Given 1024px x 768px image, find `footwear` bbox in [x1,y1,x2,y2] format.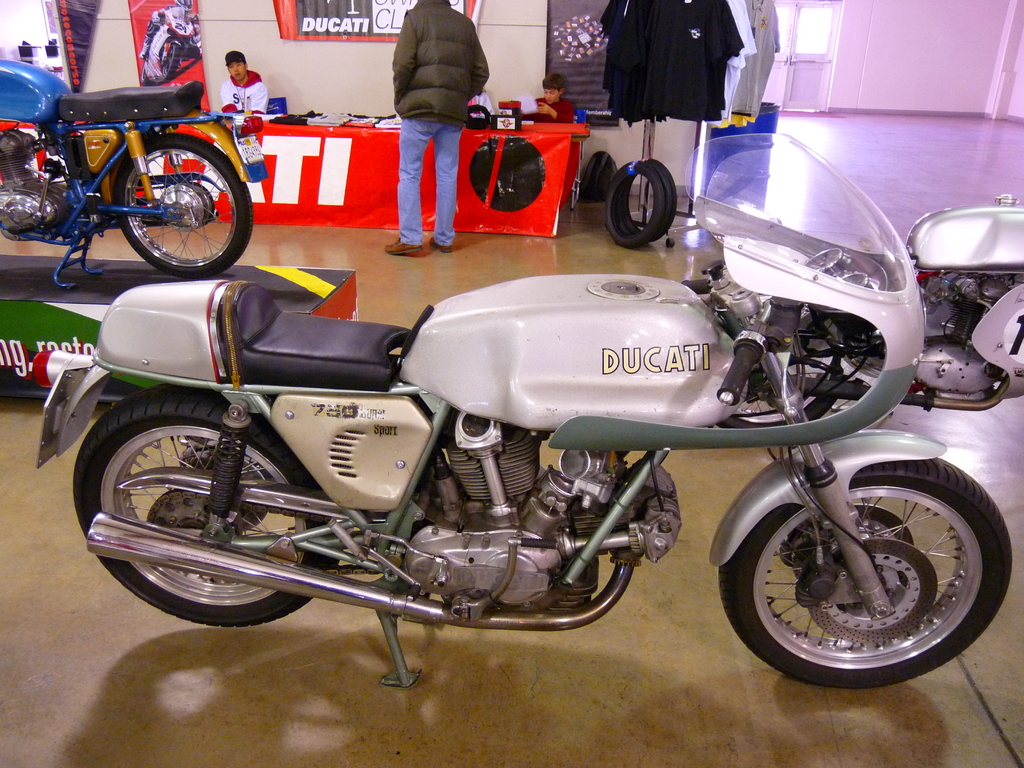
[426,232,460,255].
